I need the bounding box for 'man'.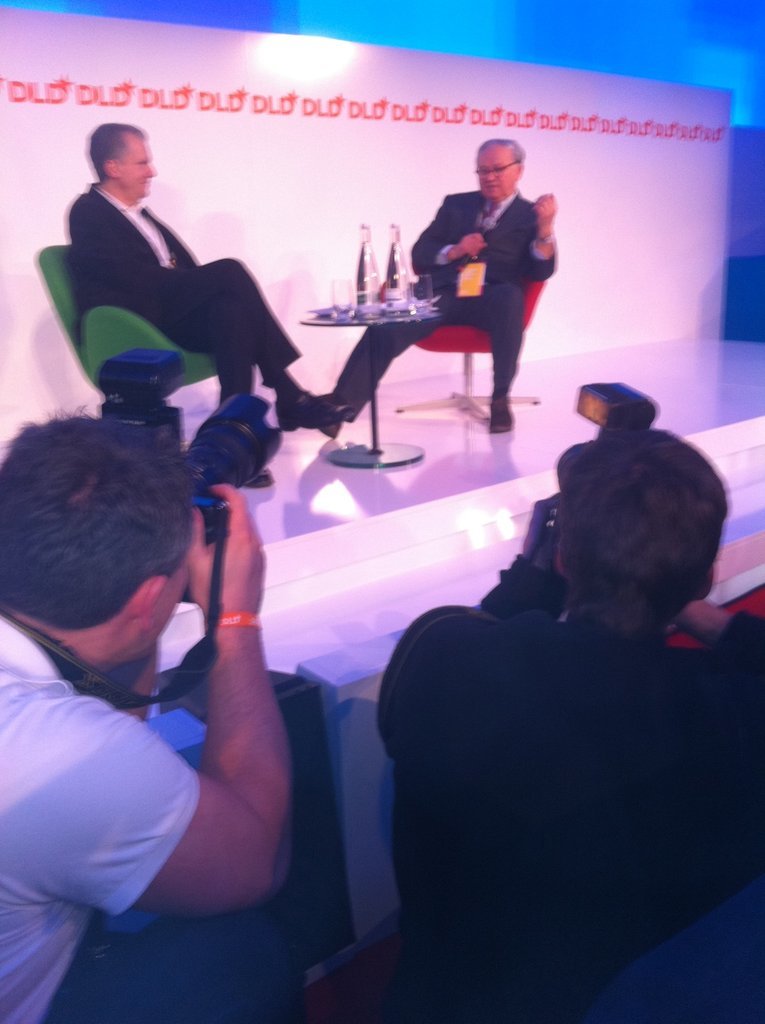
Here it is: box(0, 414, 298, 1023).
